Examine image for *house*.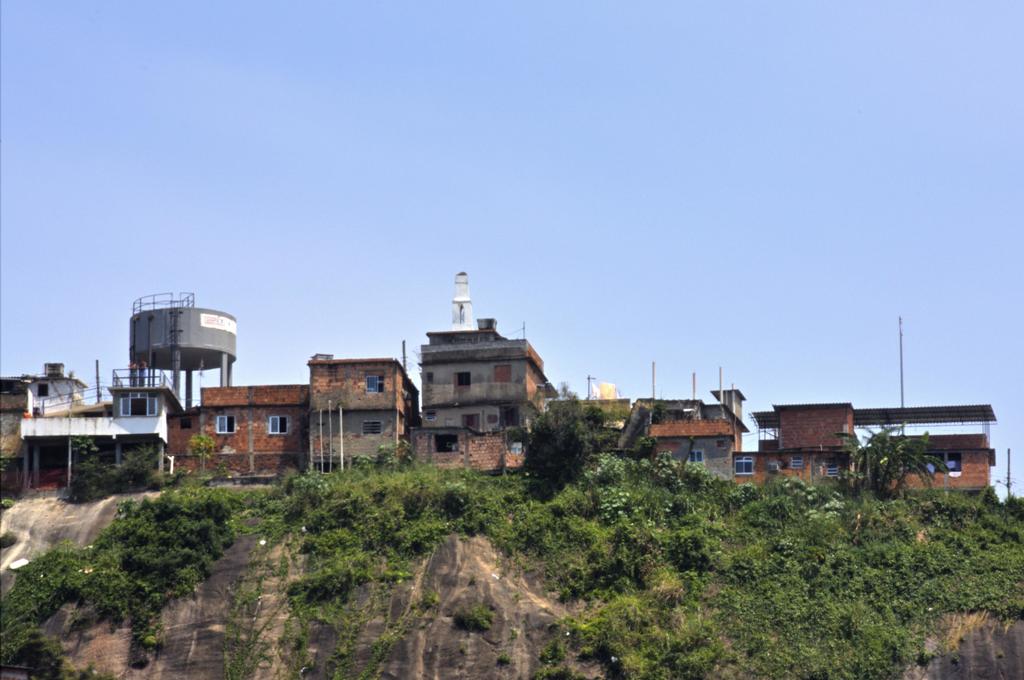
Examination result: <box>164,383,308,487</box>.
